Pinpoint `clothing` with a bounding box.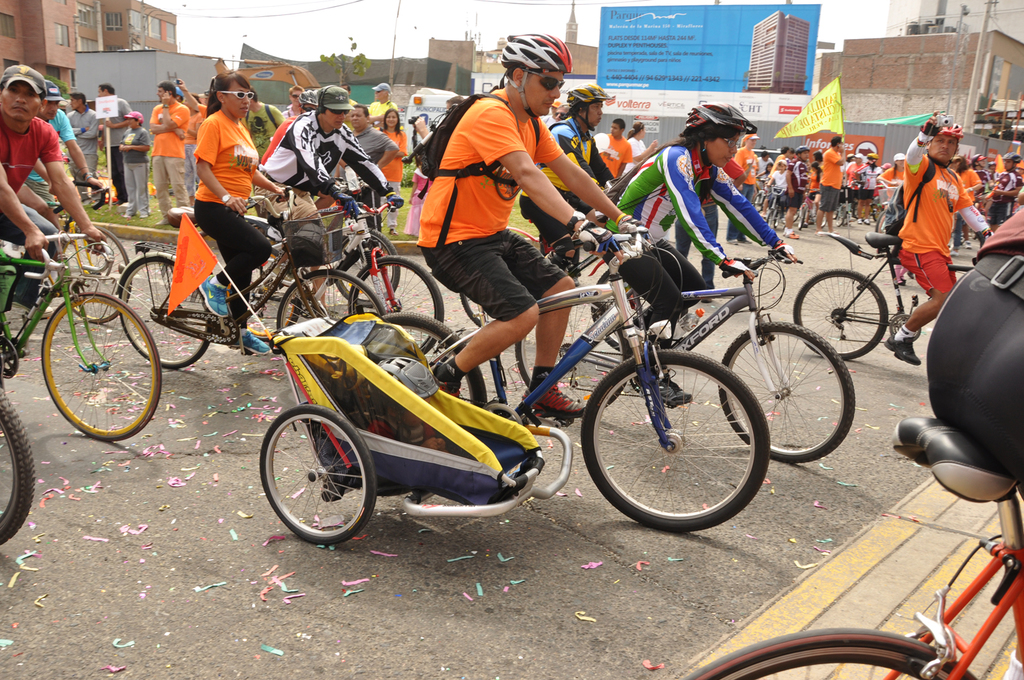
{"x1": 212, "y1": 66, "x2": 231, "y2": 114}.
